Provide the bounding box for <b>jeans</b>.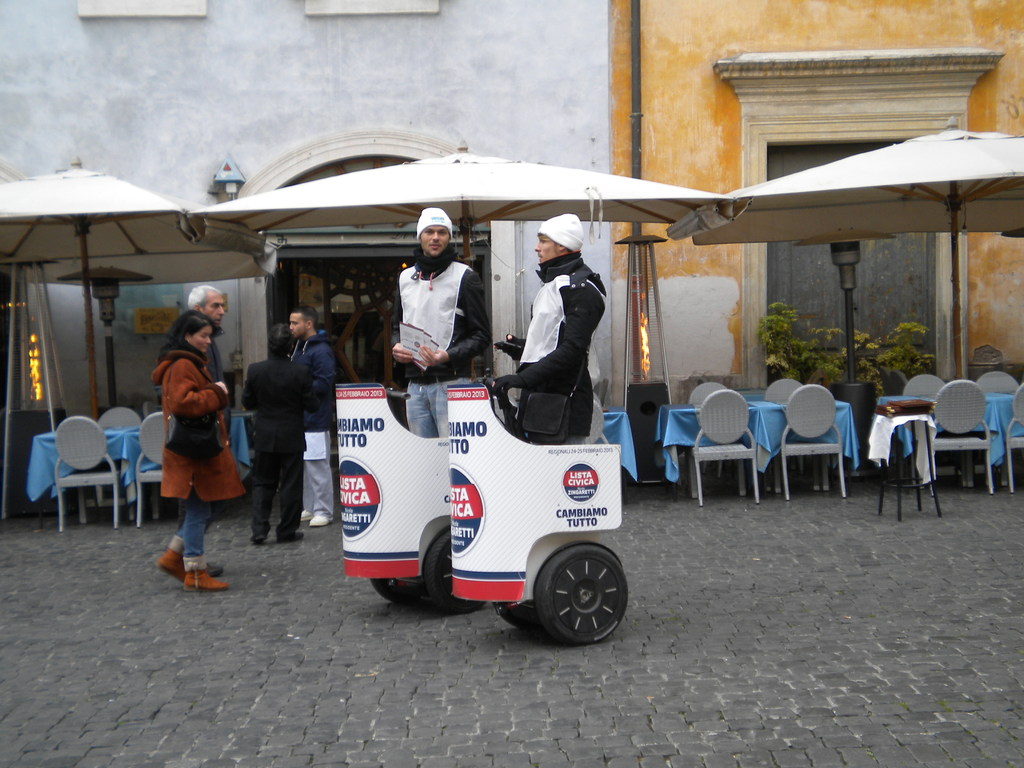
region(550, 435, 590, 449).
